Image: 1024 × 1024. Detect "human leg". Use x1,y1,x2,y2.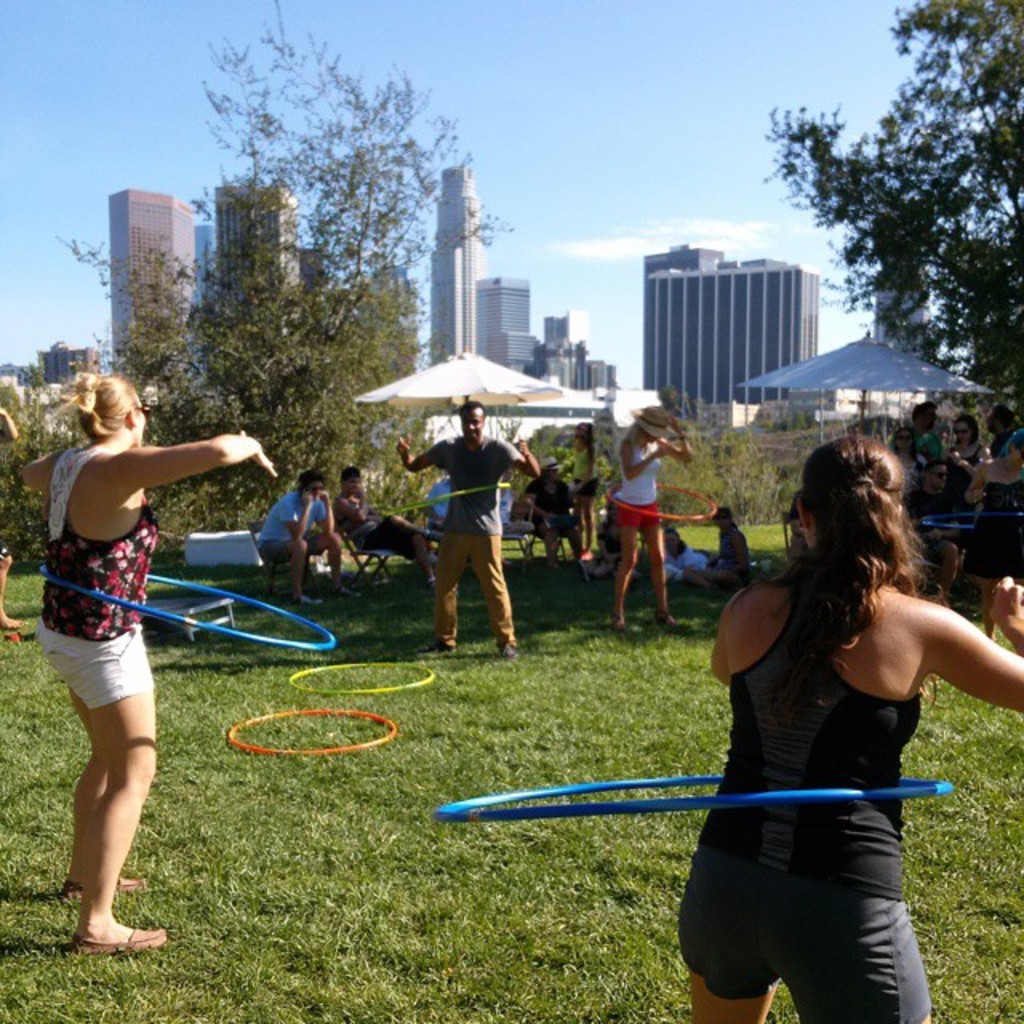
970,533,1000,643.
